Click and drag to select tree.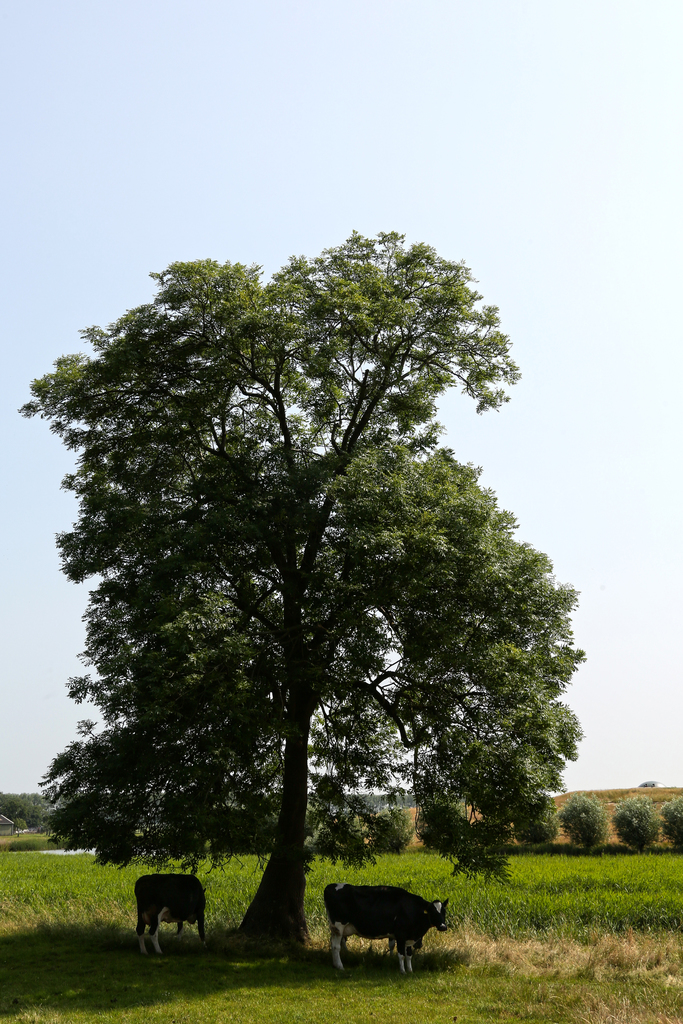
Selection: select_region(14, 227, 587, 965).
